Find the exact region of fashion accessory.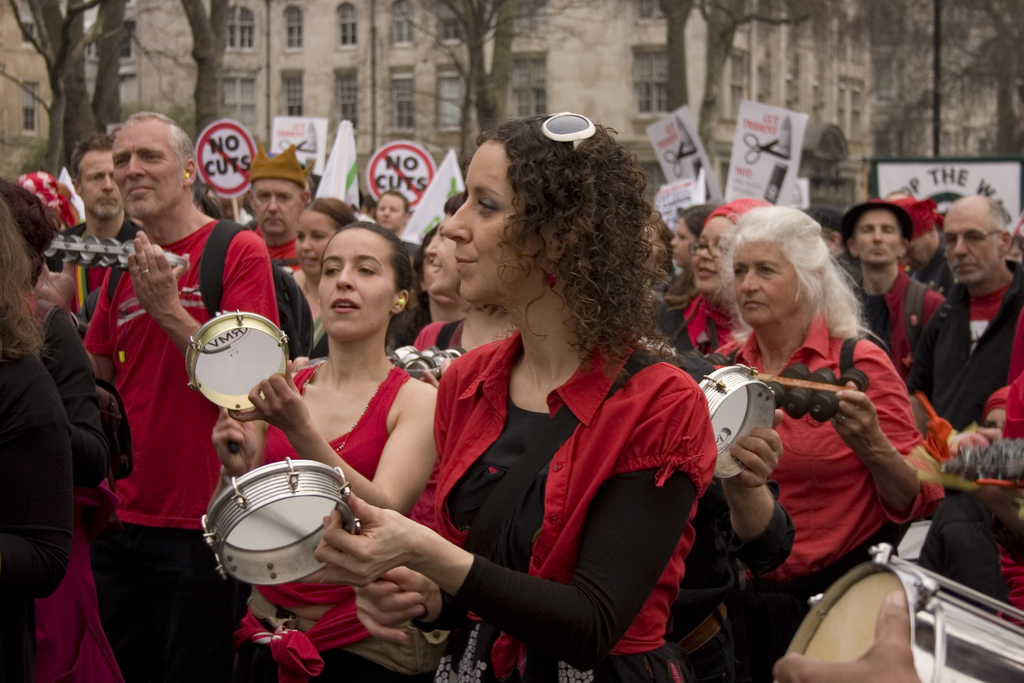
Exact region: [x1=698, y1=195, x2=771, y2=224].
